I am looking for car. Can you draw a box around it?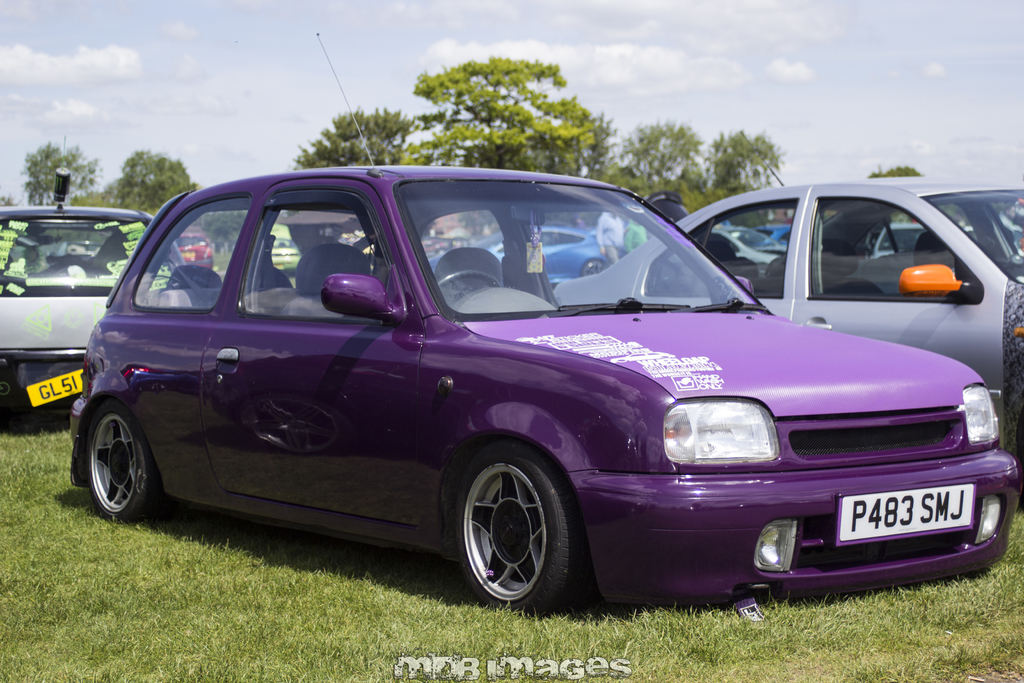
Sure, the bounding box is 419/235/454/254.
